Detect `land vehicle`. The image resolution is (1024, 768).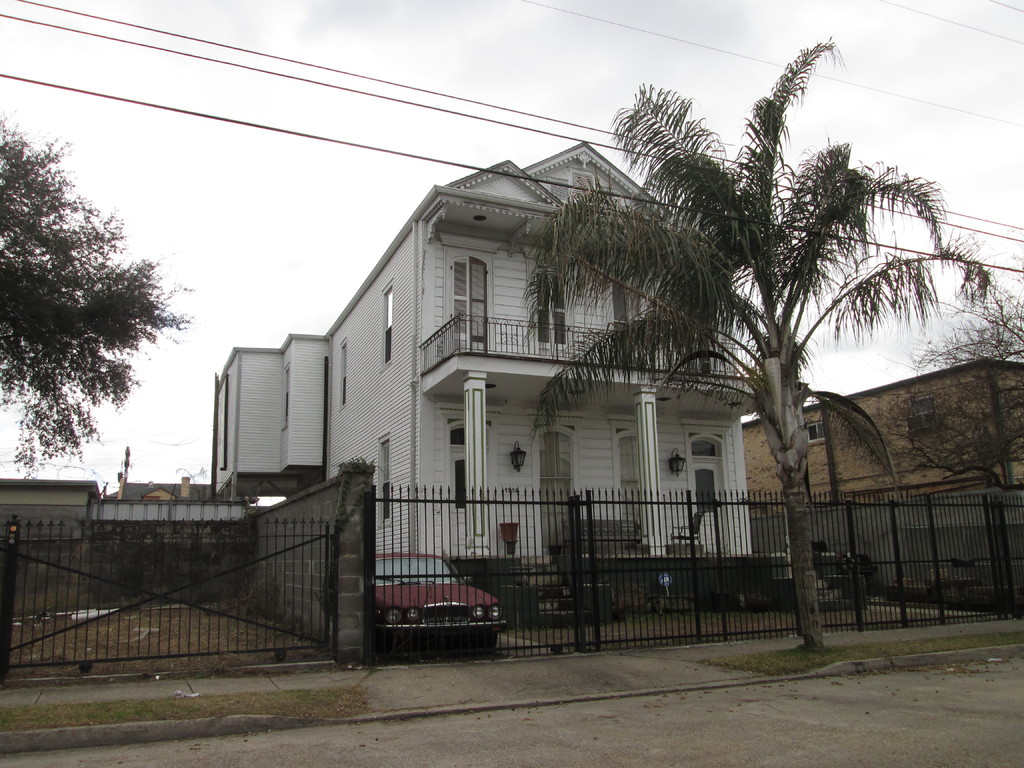
376:551:508:649.
